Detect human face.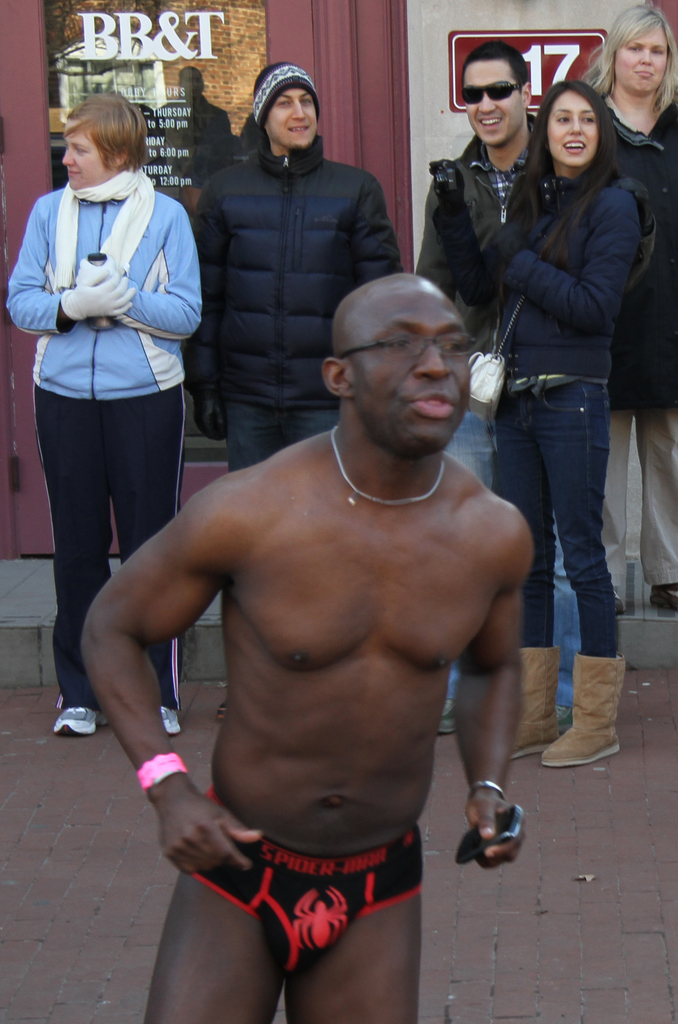
Detected at box(467, 57, 524, 147).
